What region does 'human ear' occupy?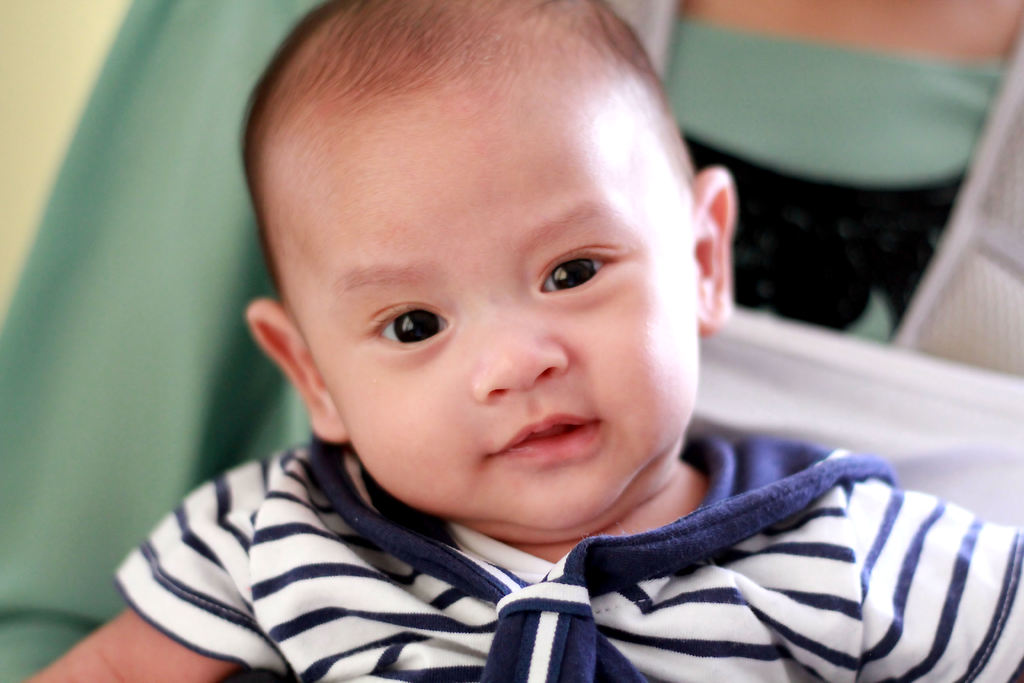
691,168,736,337.
